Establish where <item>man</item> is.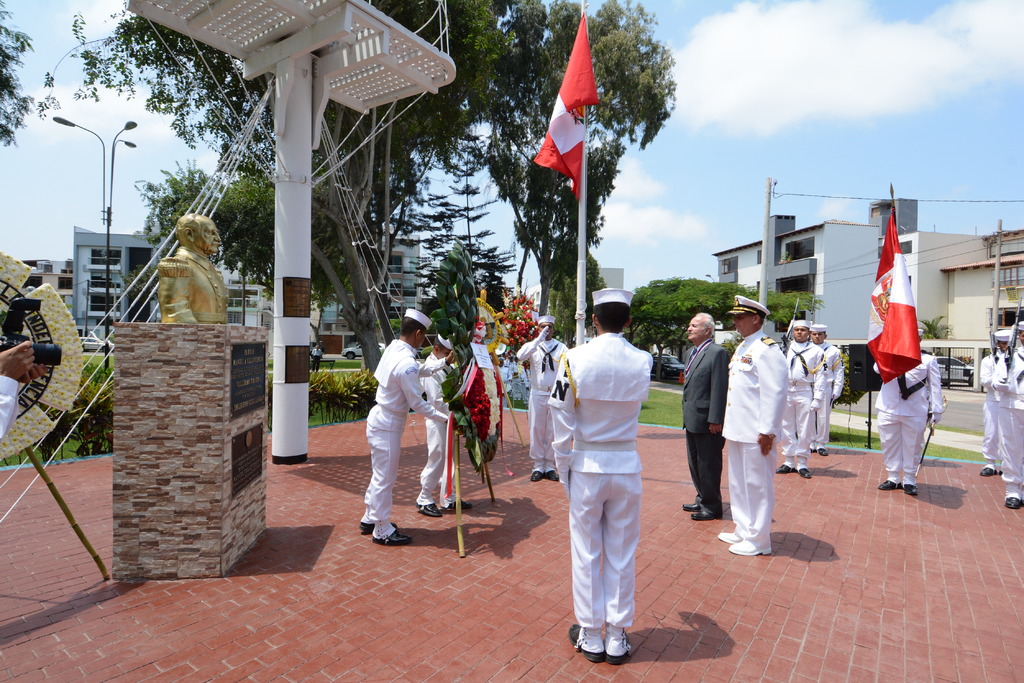
Established at x1=993 y1=321 x2=1023 y2=509.
